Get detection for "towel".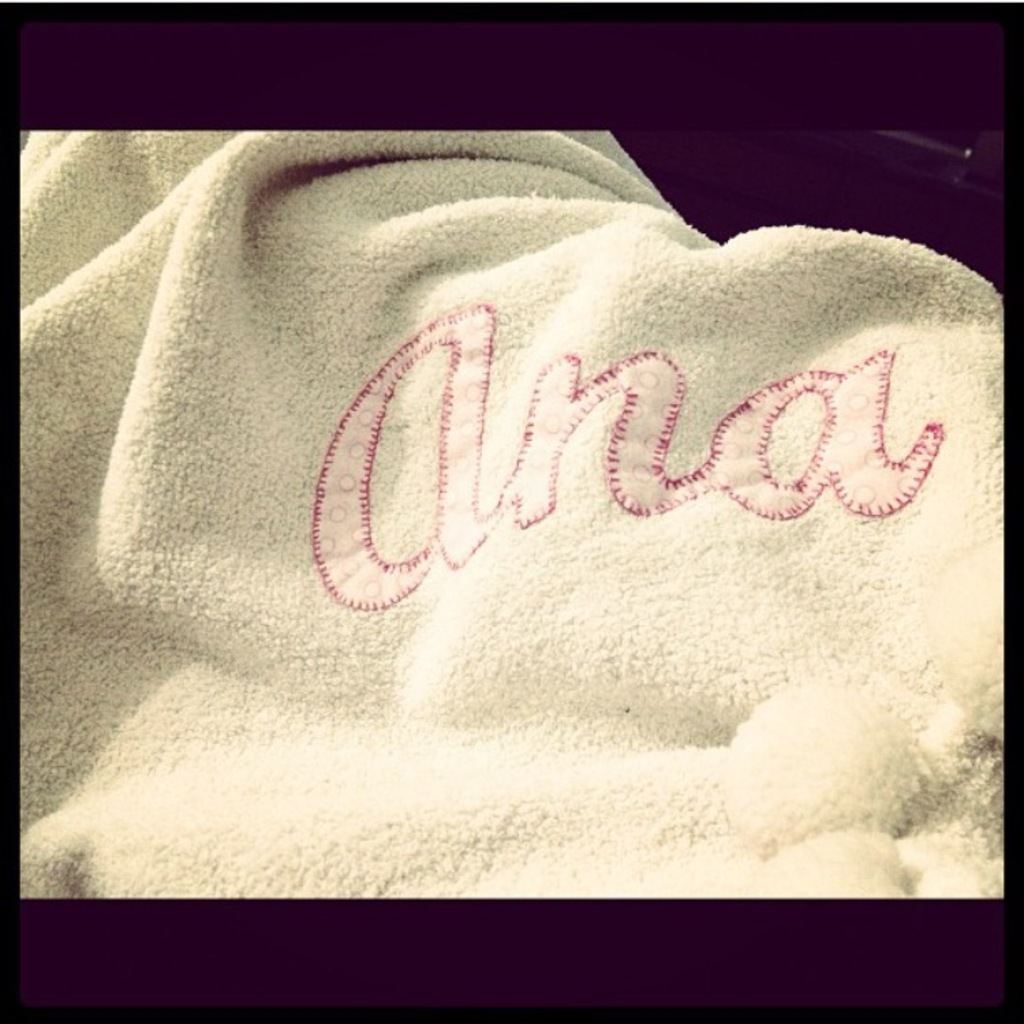
Detection: detection(15, 127, 1002, 901).
